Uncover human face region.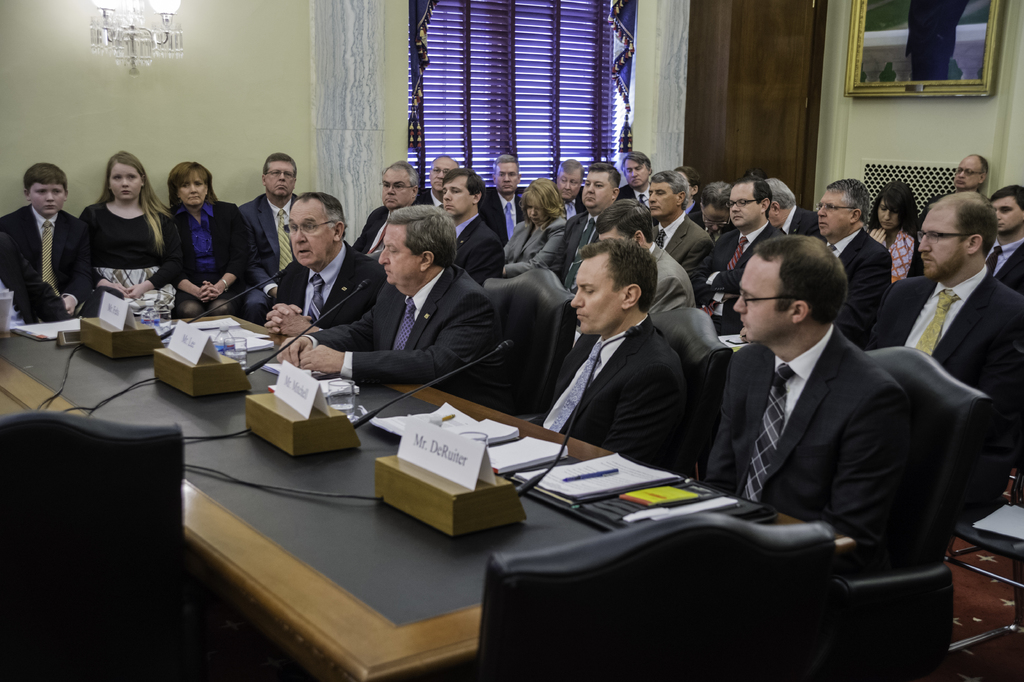
Uncovered: (x1=625, y1=159, x2=648, y2=190).
